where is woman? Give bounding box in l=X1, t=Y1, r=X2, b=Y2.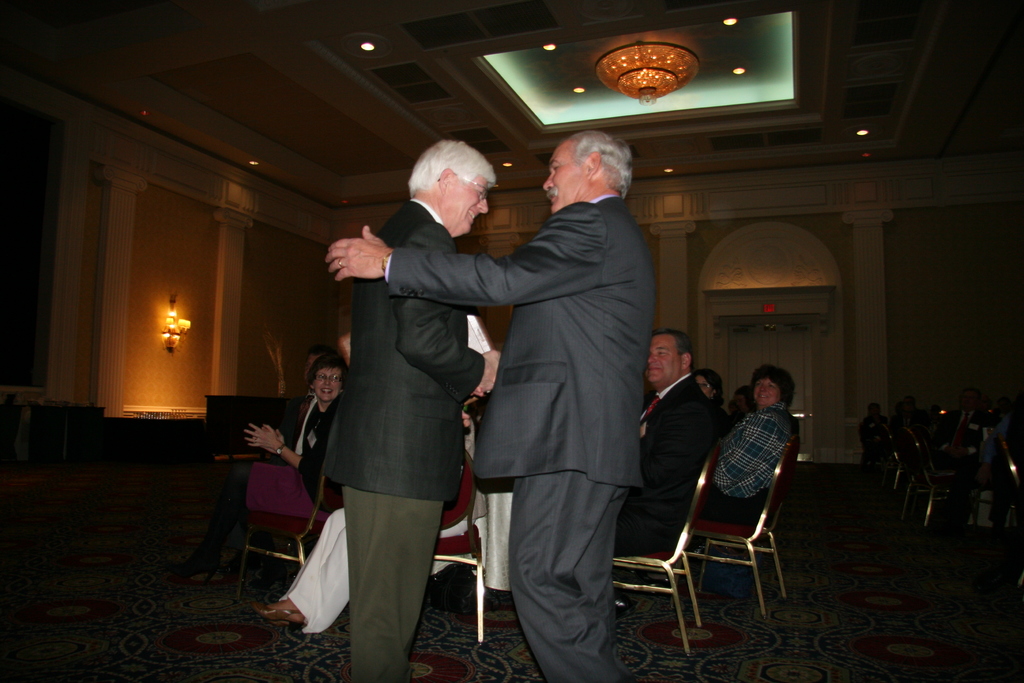
l=708, t=371, r=798, b=502.
